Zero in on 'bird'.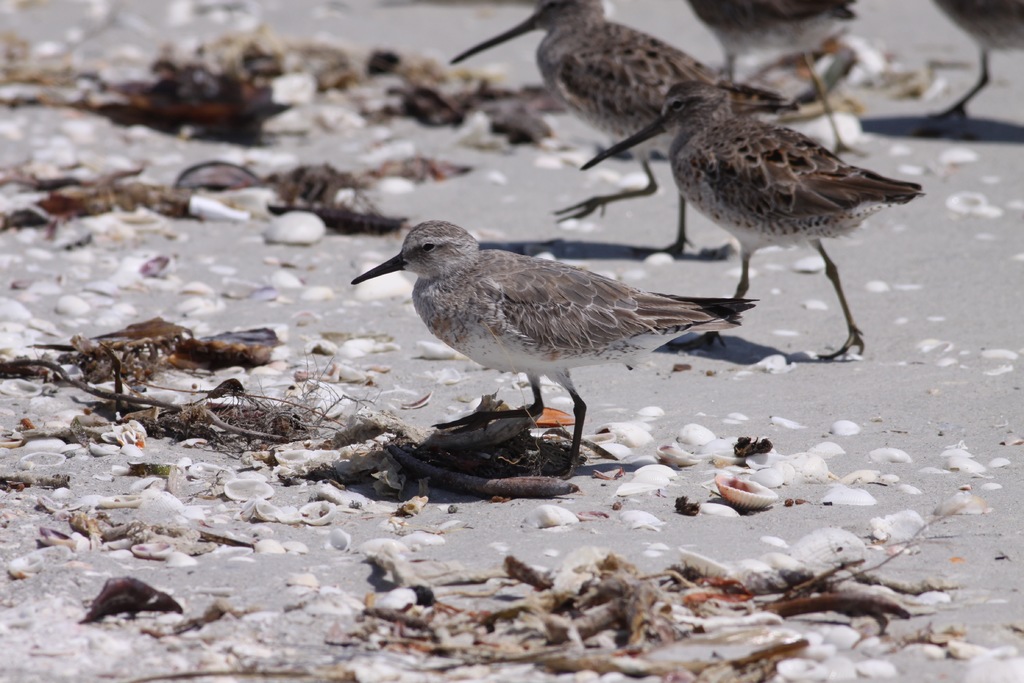
Zeroed in: box(451, 0, 794, 229).
